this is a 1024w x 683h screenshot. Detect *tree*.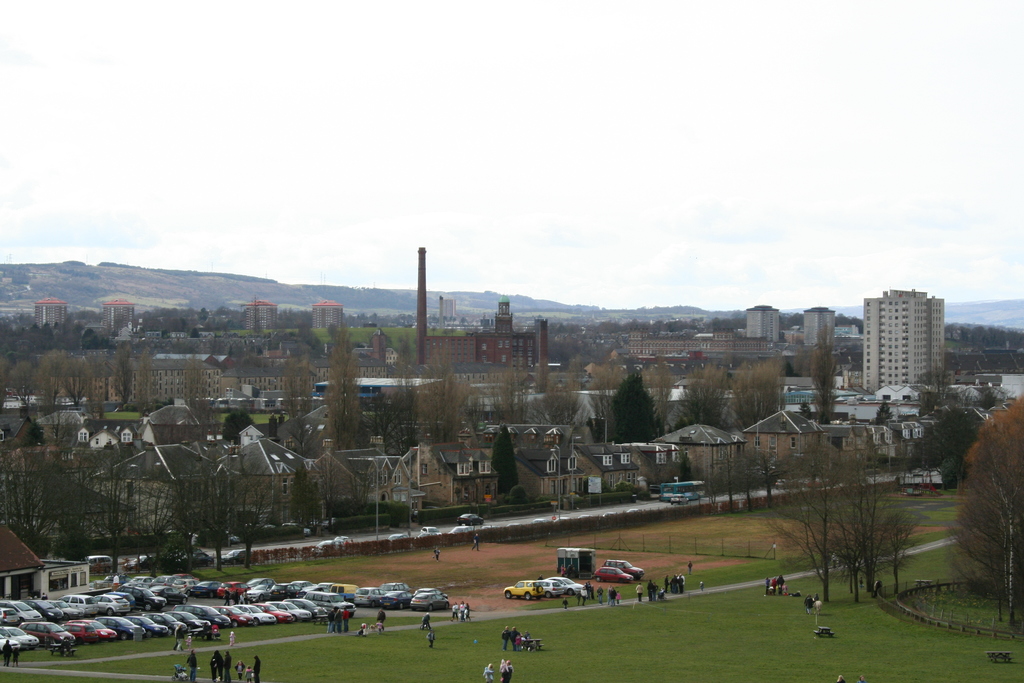
<box>312,409,358,511</box>.
